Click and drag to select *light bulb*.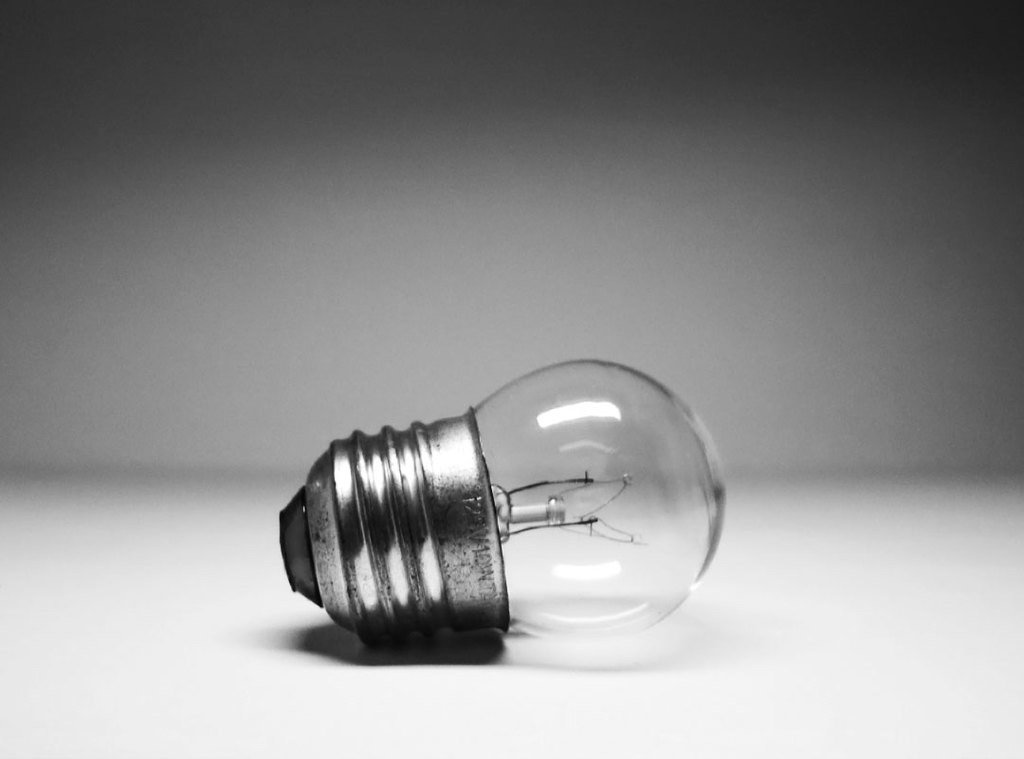
Selection: <box>289,351,702,645</box>.
